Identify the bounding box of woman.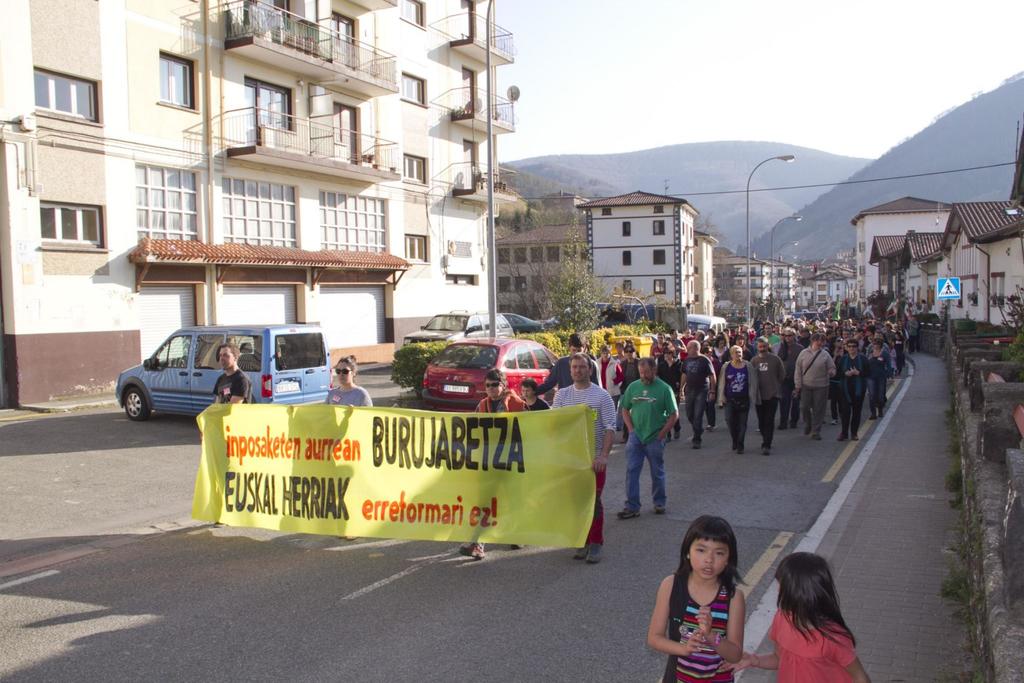
bbox=(790, 333, 835, 436).
